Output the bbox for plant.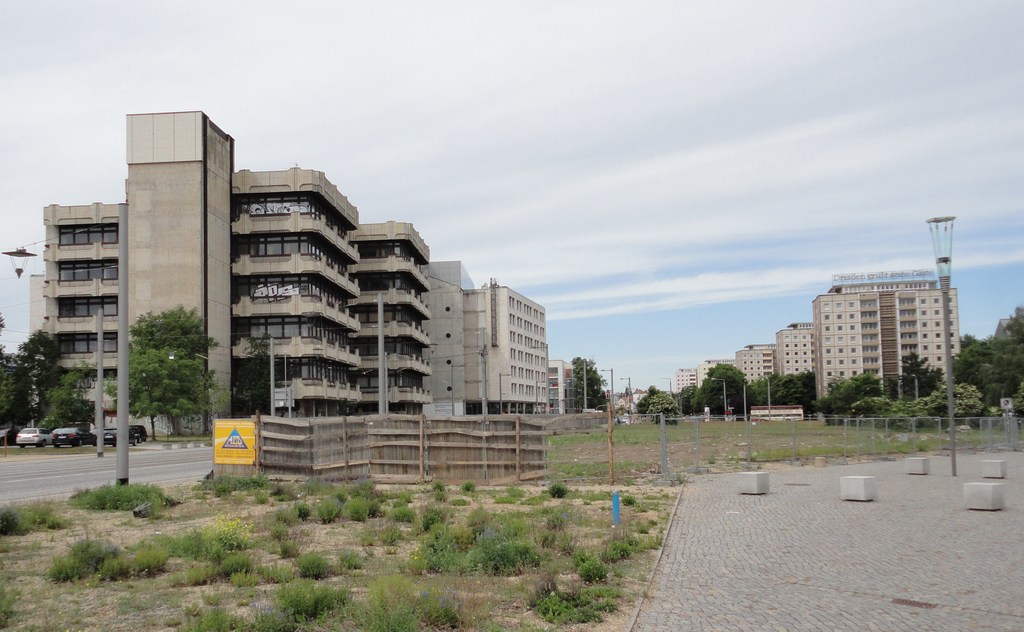
(x1=36, y1=497, x2=55, y2=524).
